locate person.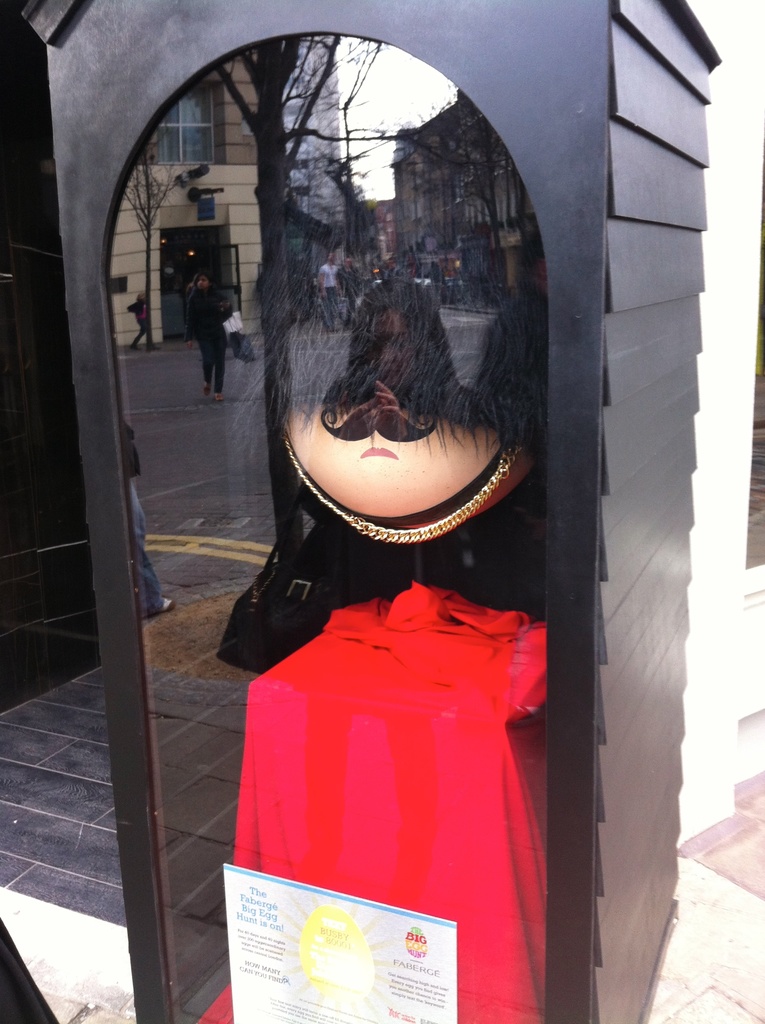
Bounding box: 166:97:588:975.
